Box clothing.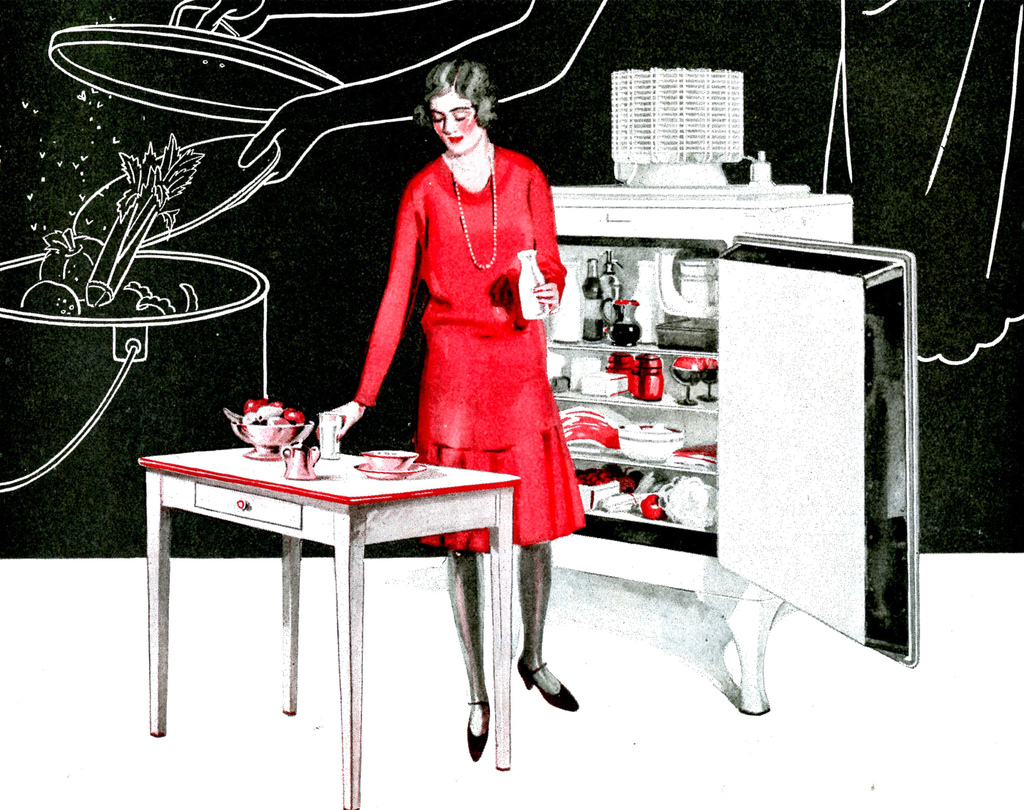
<region>366, 113, 571, 549</region>.
